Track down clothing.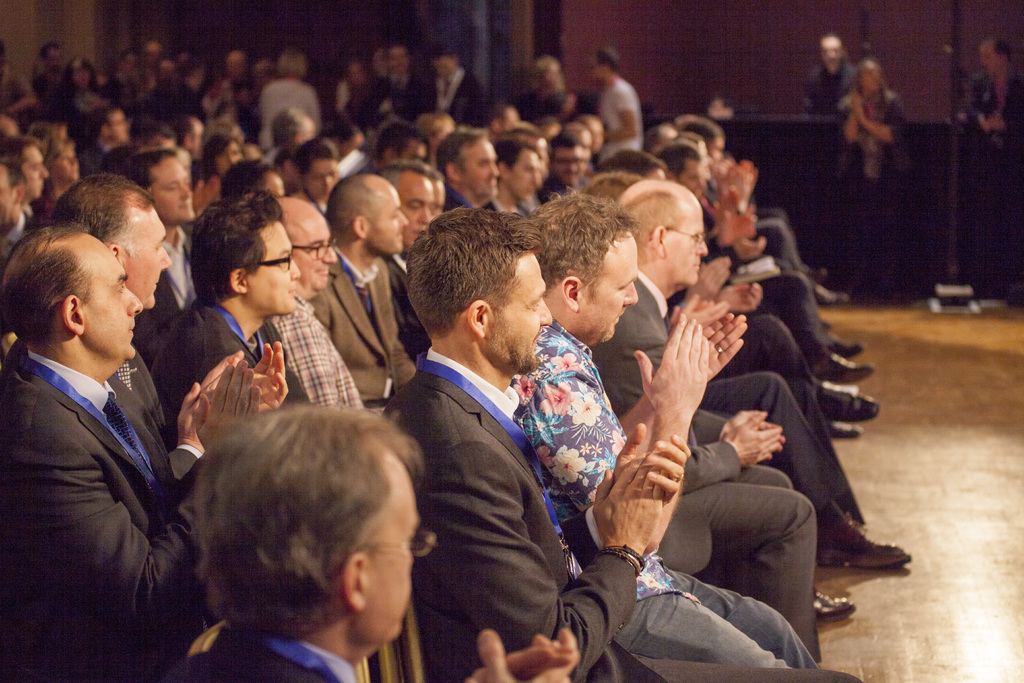
Tracked to bbox=(838, 80, 908, 281).
